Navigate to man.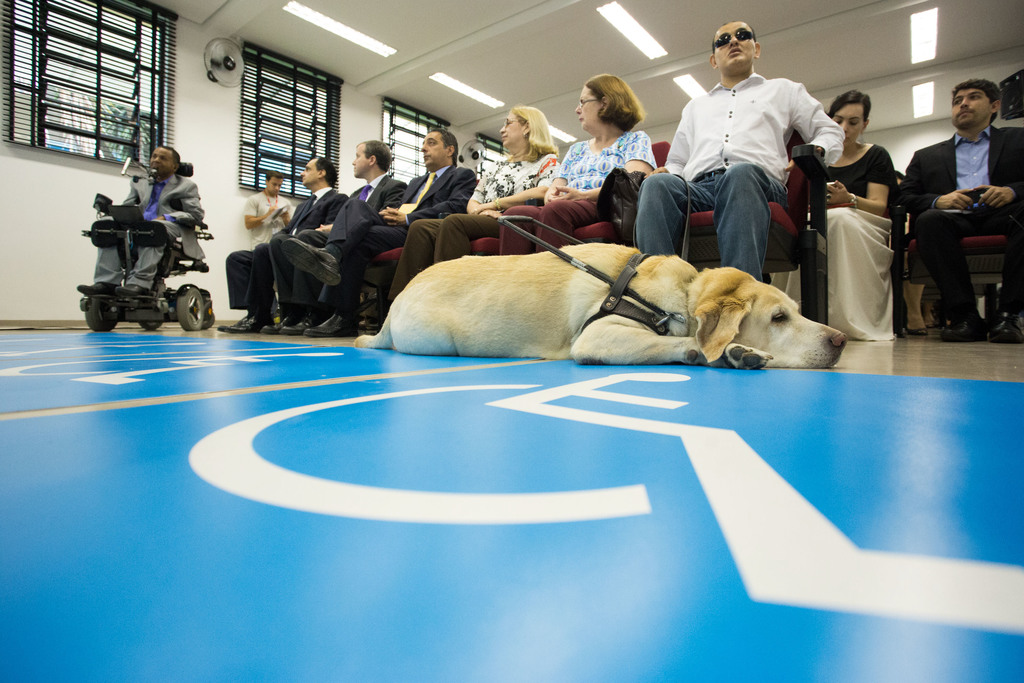
Navigation target: bbox=(638, 22, 845, 283).
